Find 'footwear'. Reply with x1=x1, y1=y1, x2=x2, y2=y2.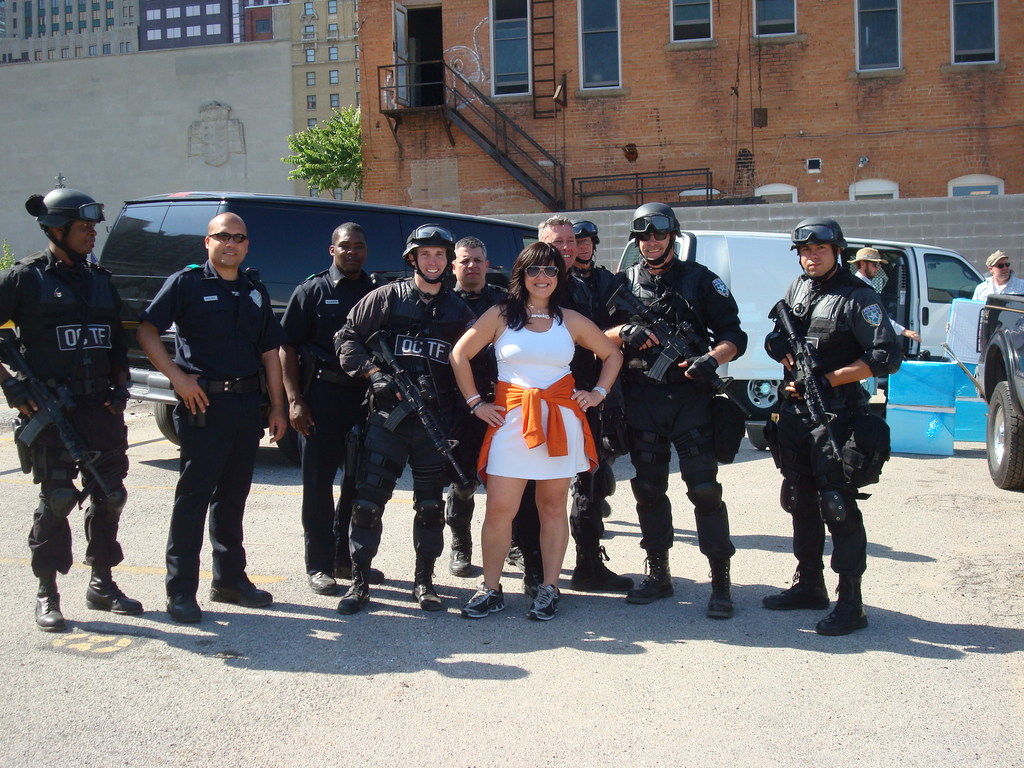
x1=459, y1=582, x2=507, y2=620.
